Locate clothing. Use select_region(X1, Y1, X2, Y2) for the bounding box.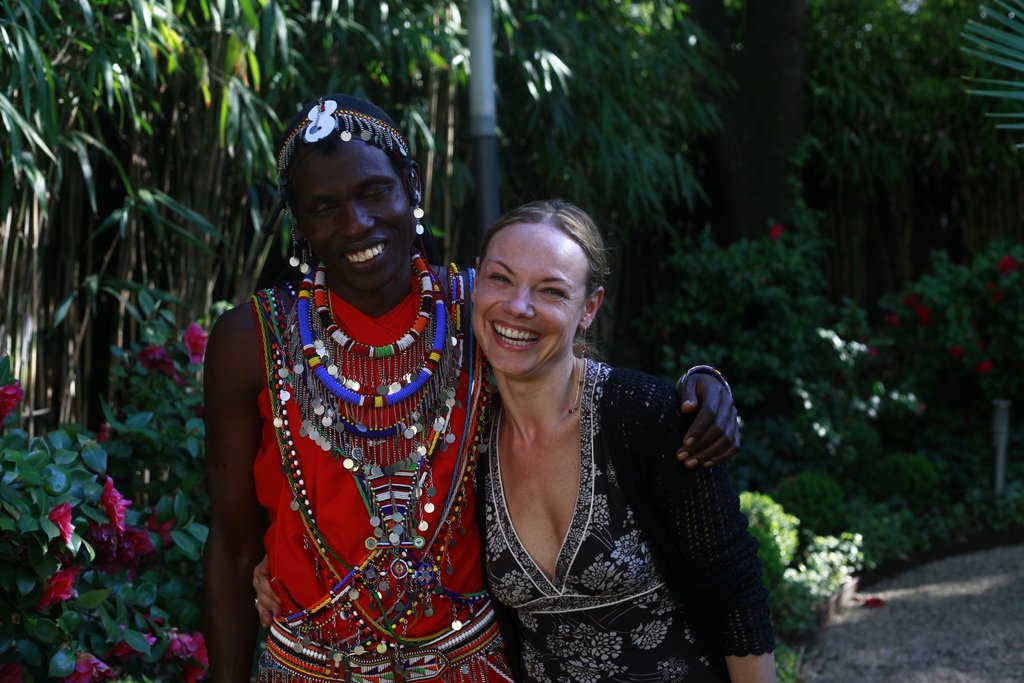
select_region(474, 374, 797, 682).
